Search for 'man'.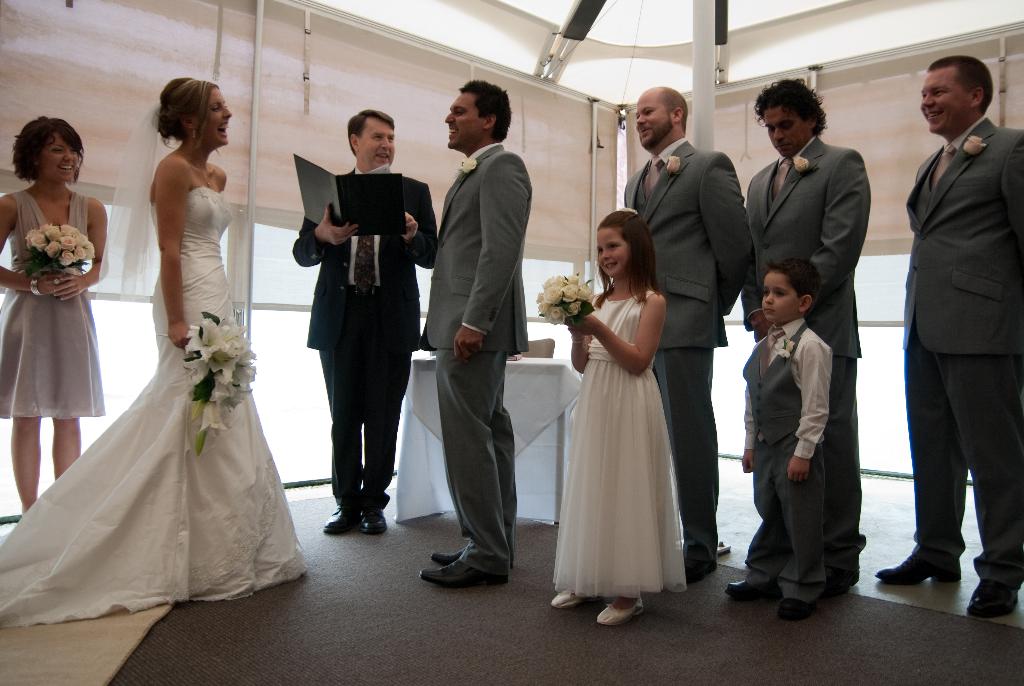
Found at {"left": 419, "top": 76, "right": 539, "bottom": 587}.
